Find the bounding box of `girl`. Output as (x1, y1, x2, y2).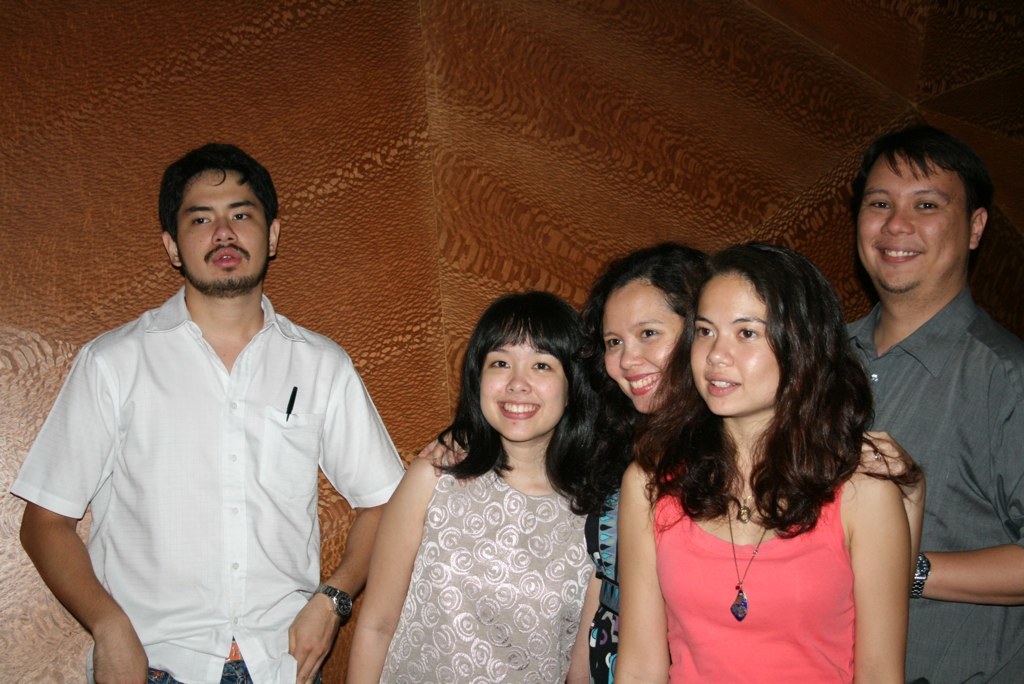
(418, 240, 926, 683).
